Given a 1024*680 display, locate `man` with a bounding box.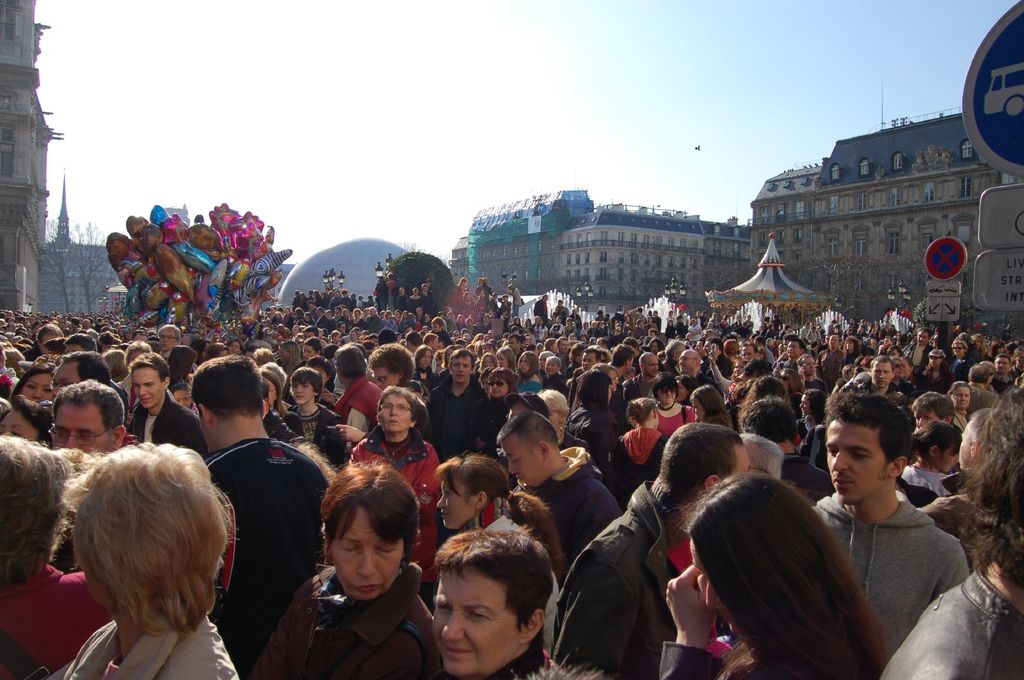
Located: BBox(867, 356, 892, 392).
